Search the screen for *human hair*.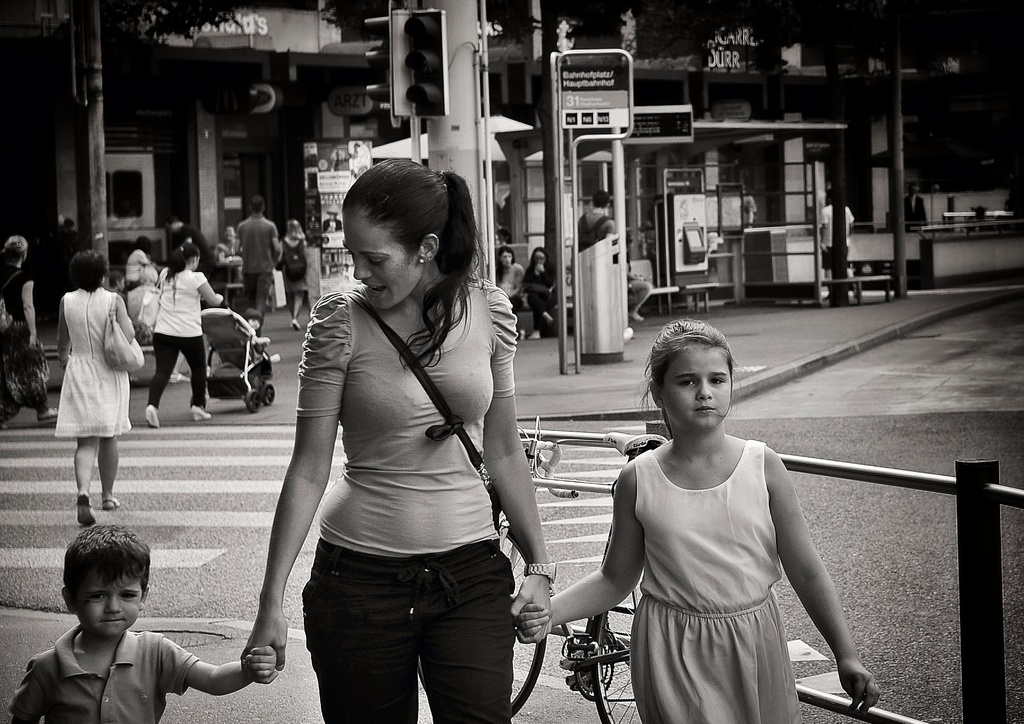
Found at x1=591, y1=190, x2=610, y2=207.
